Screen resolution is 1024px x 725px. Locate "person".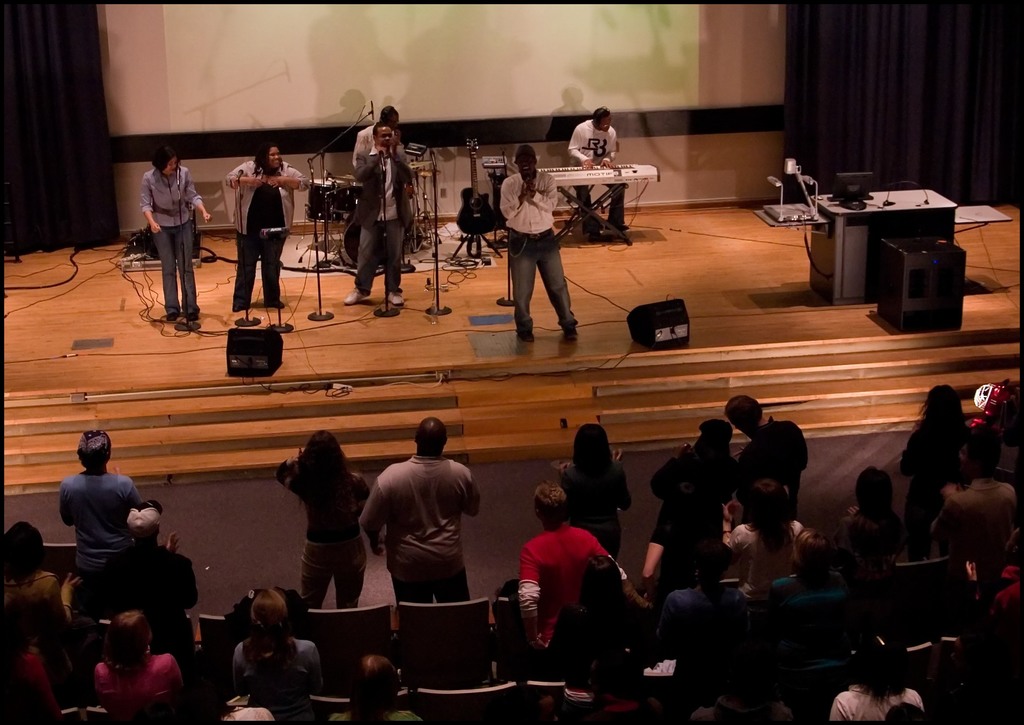
496:145:581:341.
